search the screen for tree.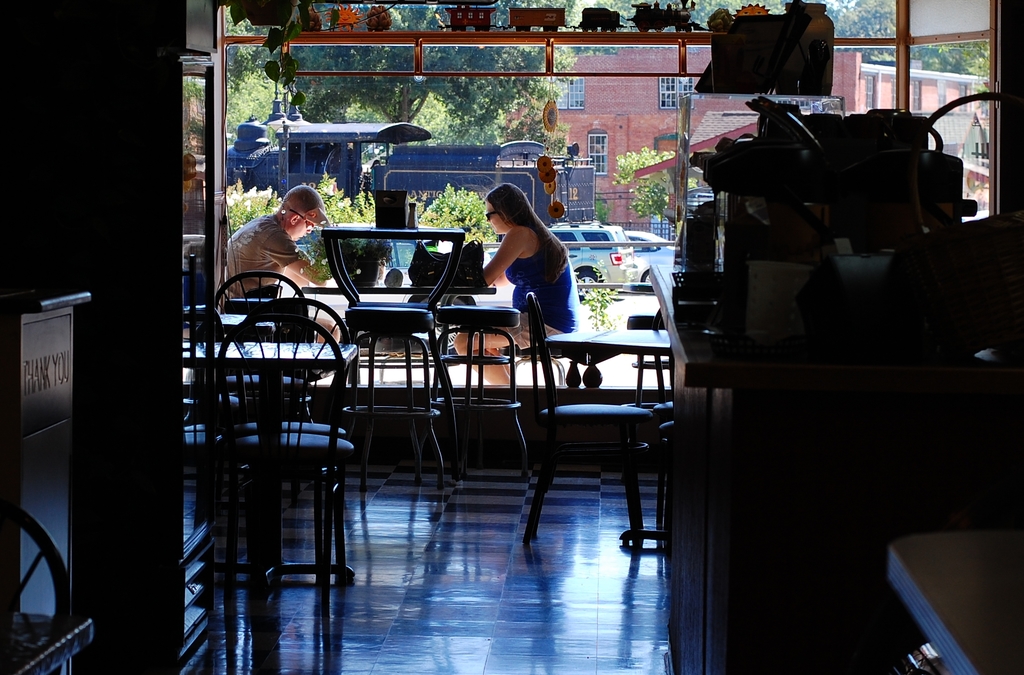
Found at box(276, 7, 545, 115).
